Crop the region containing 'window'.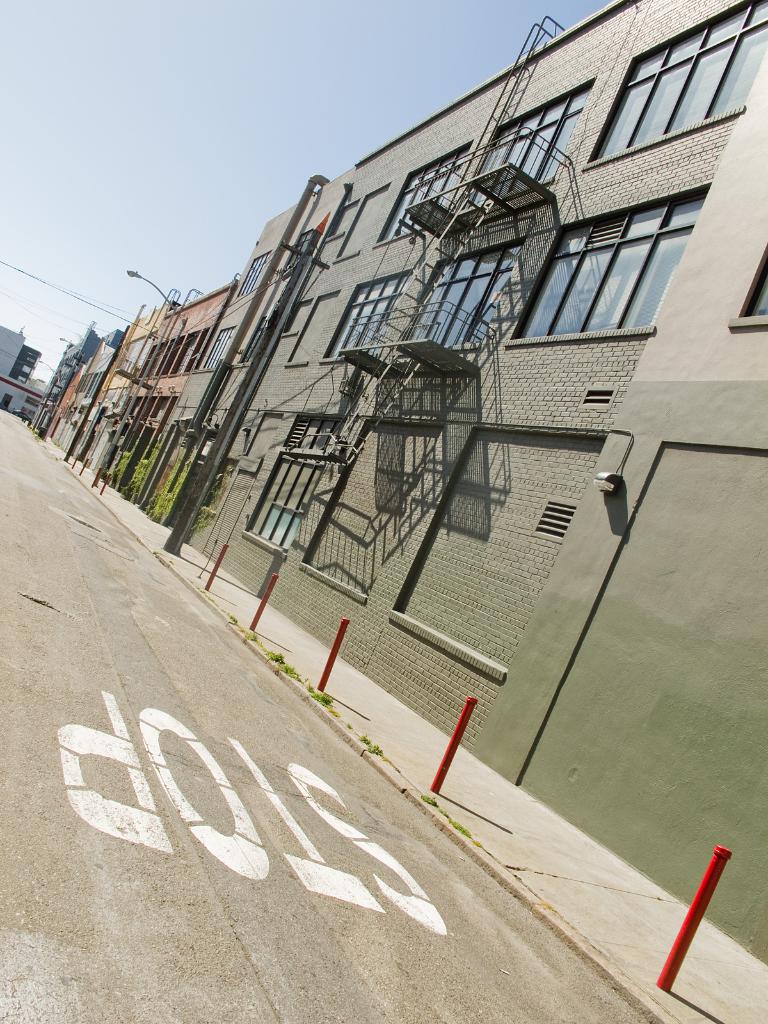
Crop region: box=[236, 250, 268, 305].
